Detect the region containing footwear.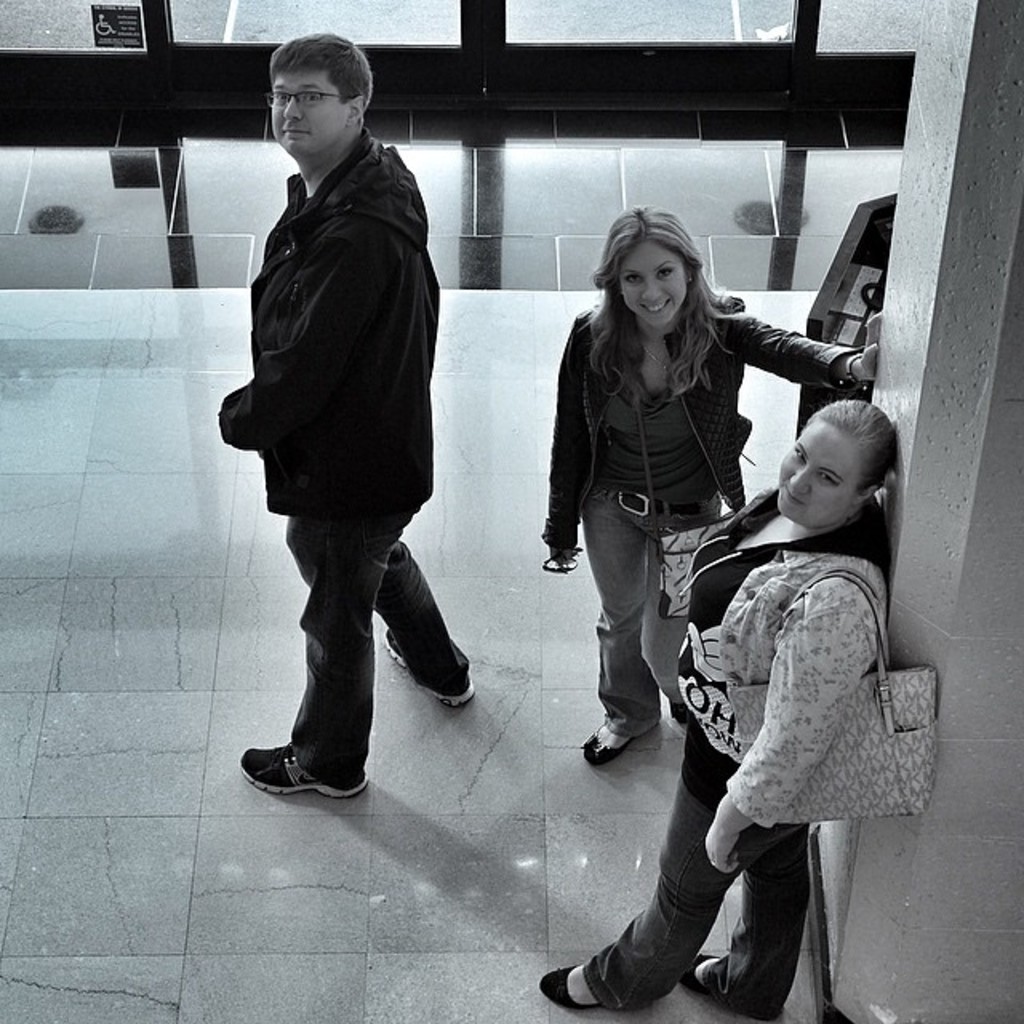
Rect(530, 963, 613, 1022).
